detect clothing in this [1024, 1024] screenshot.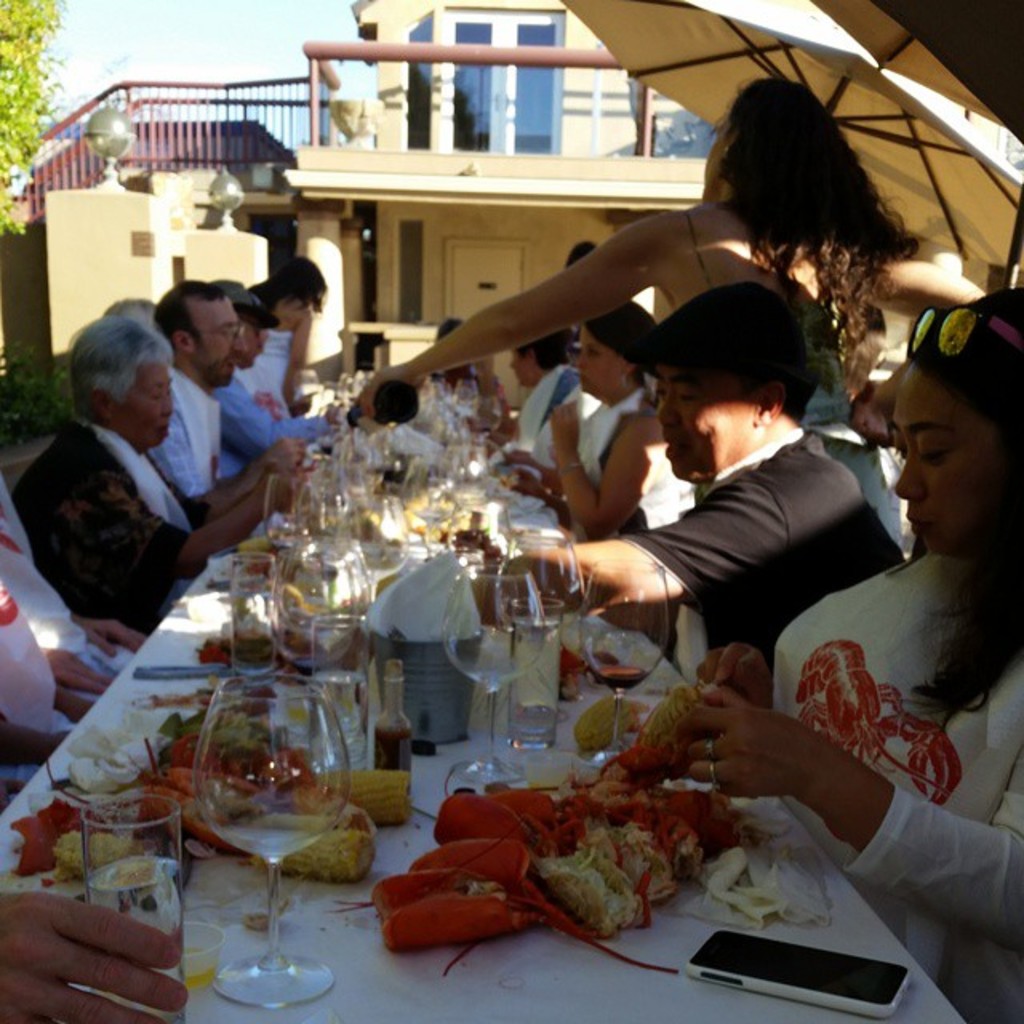
Detection: x1=515 y1=355 x2=581 y2=440.
